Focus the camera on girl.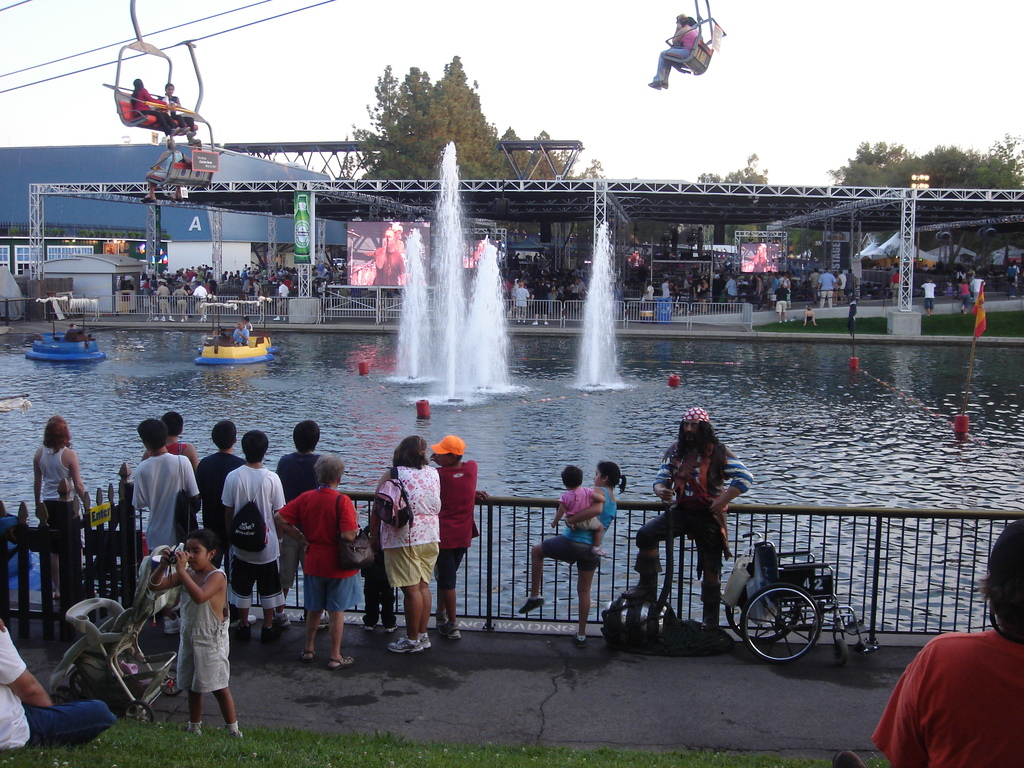
Focus region: (left=547, top=464, right=613, bottom=557).
